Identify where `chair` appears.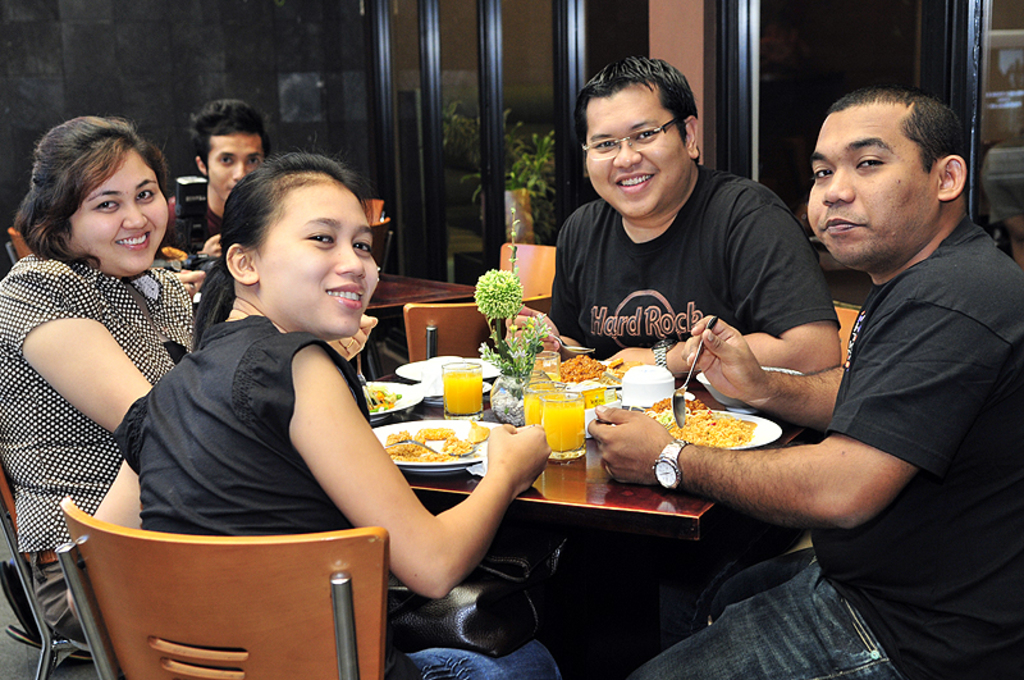
Appears at locate(0, 467, 93, 679).
